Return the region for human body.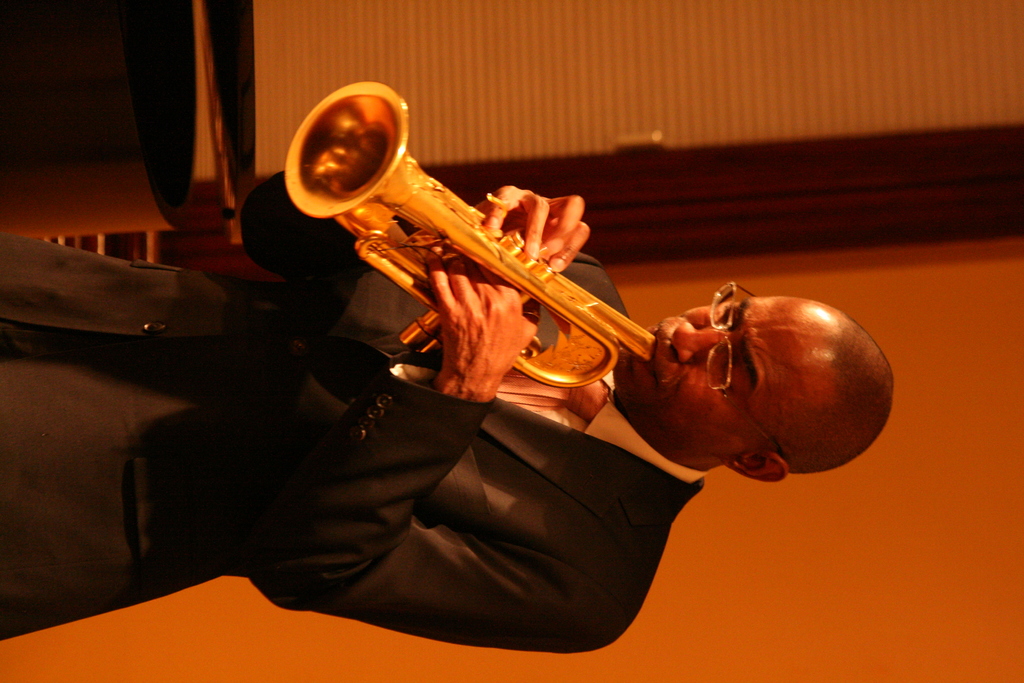
box=[7, 185, 896, 641].
